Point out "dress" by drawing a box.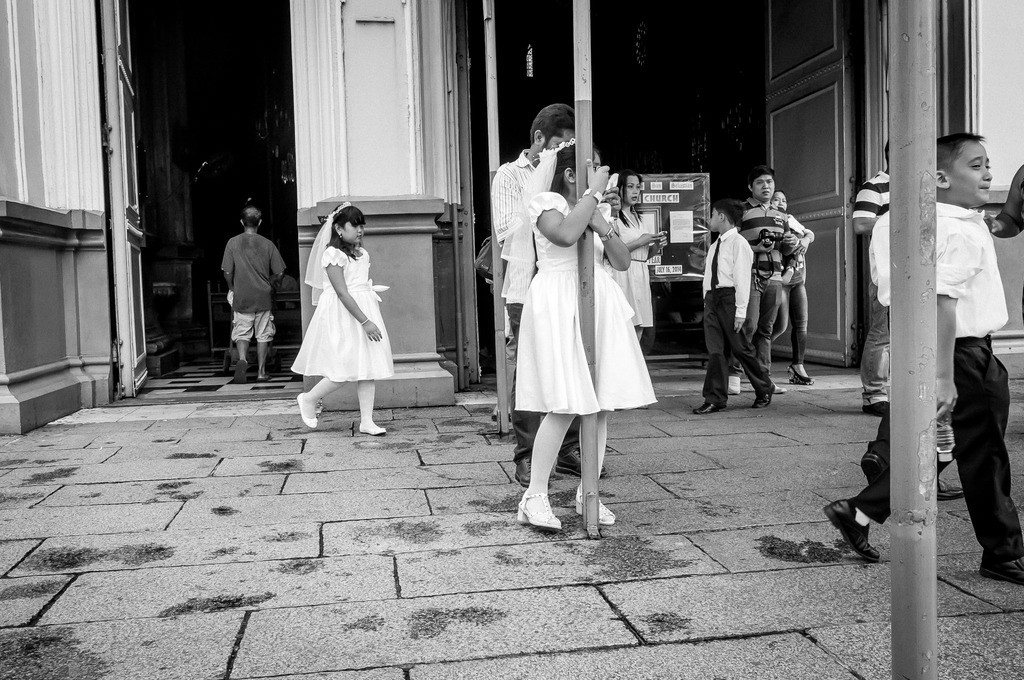
region(289, 244, 389, 385).
